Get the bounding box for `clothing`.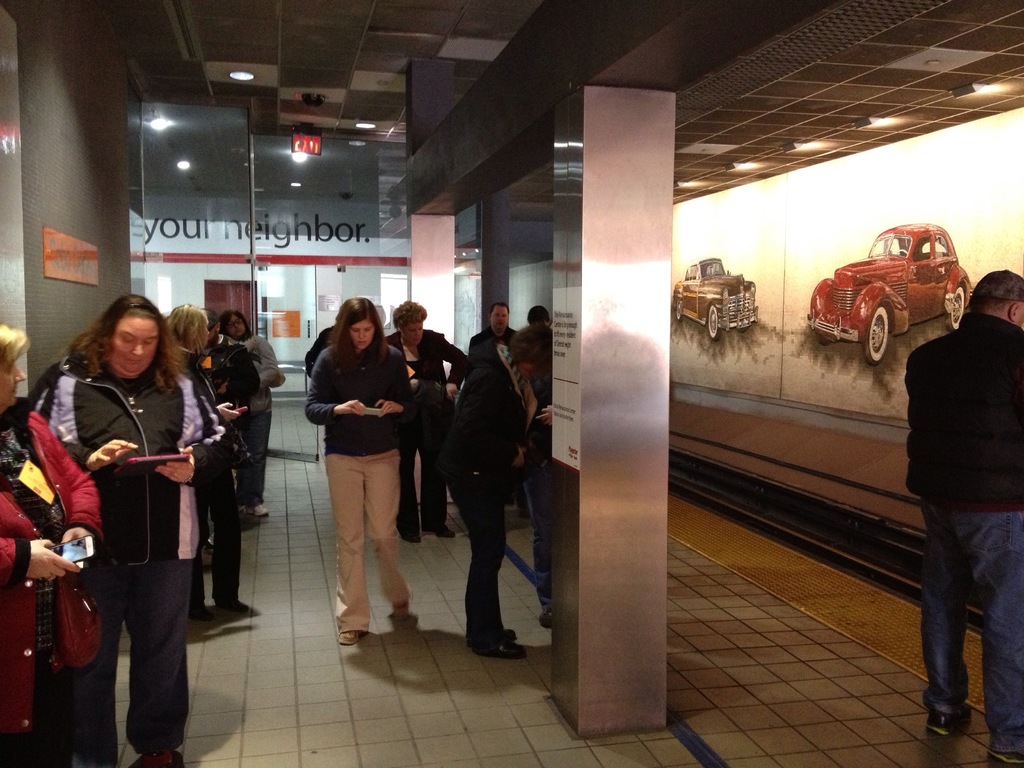
(239, 410, 269, 498).
